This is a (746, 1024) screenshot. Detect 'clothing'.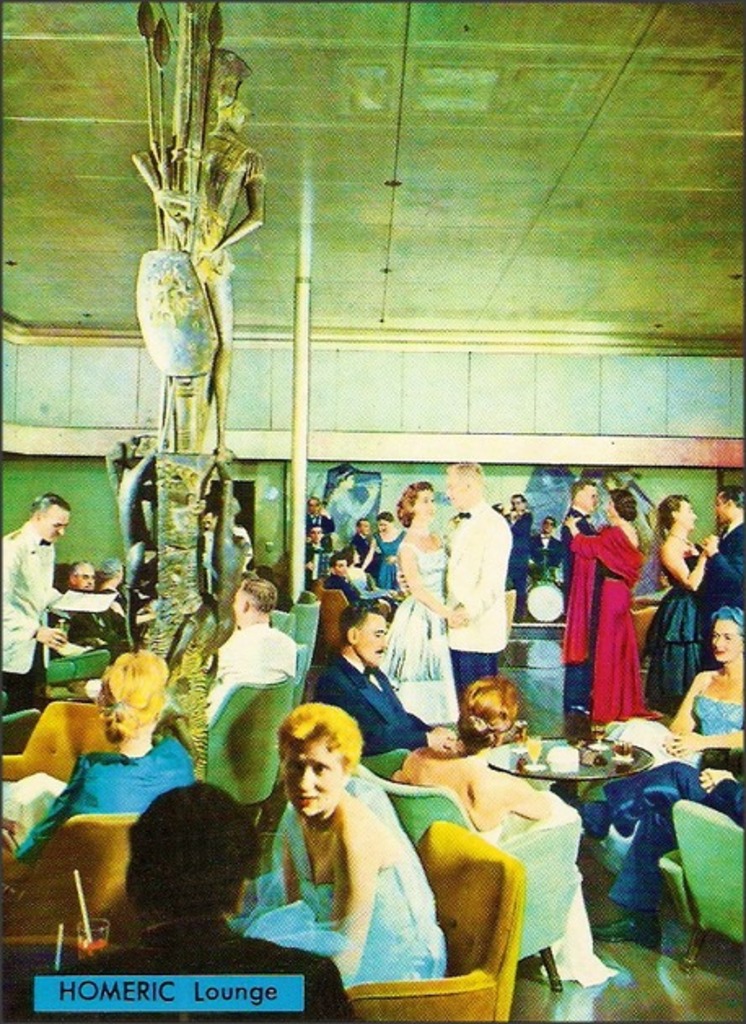
[689,700,741,754].
